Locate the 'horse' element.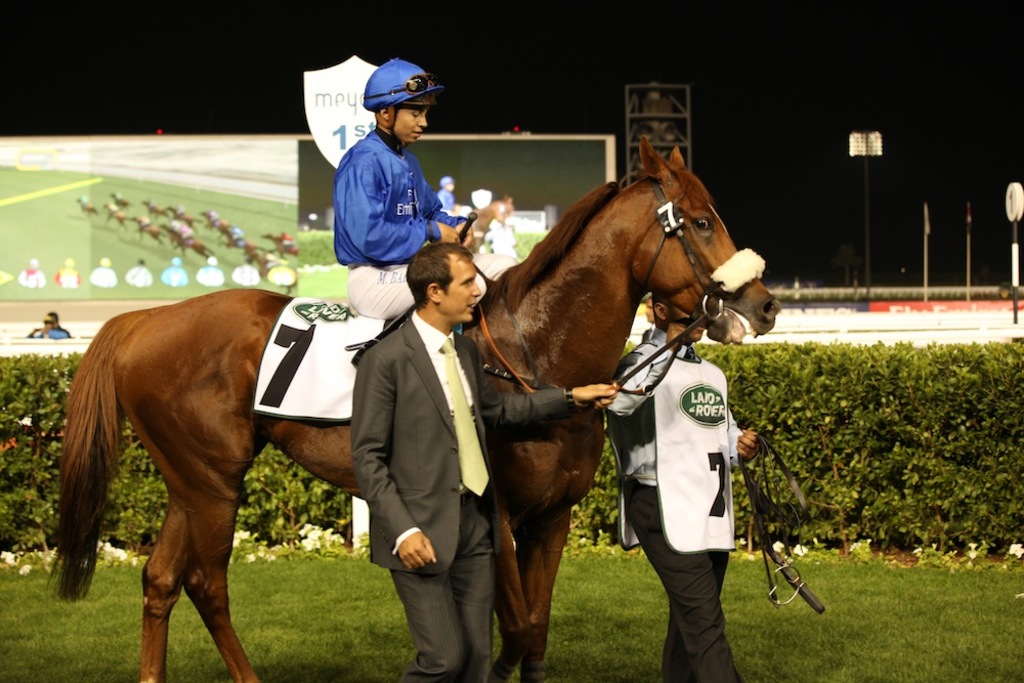
Element bbox: bbox(111, 195, 134, 210).
